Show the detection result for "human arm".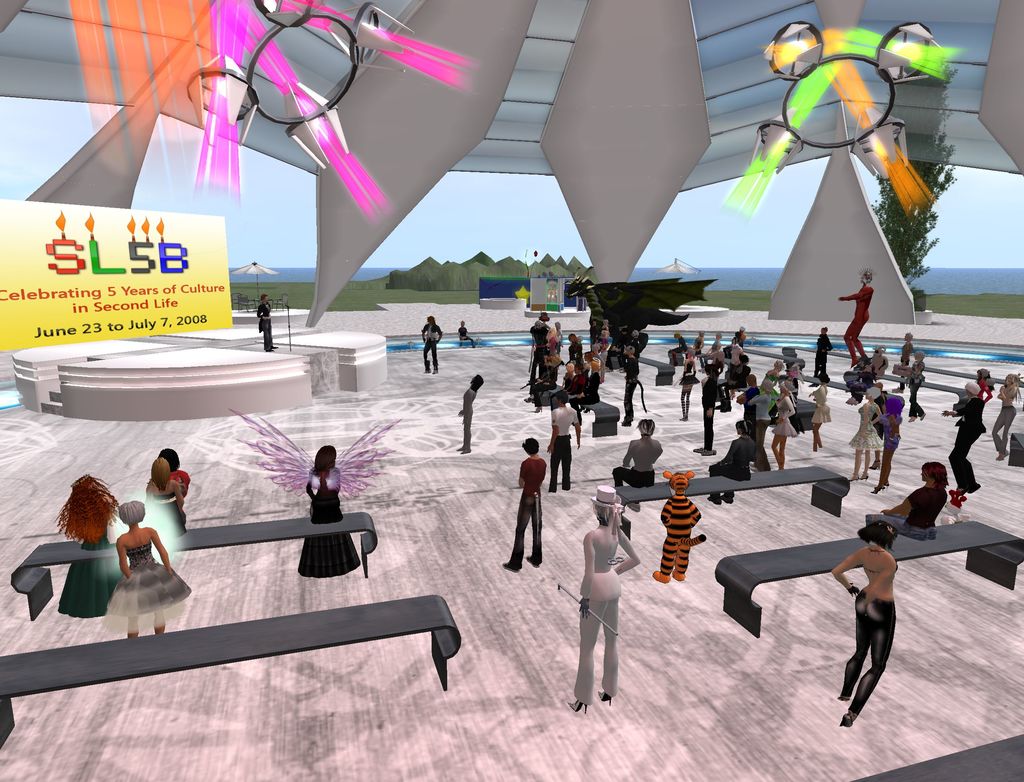
<box>574,409,582,446</box>.
